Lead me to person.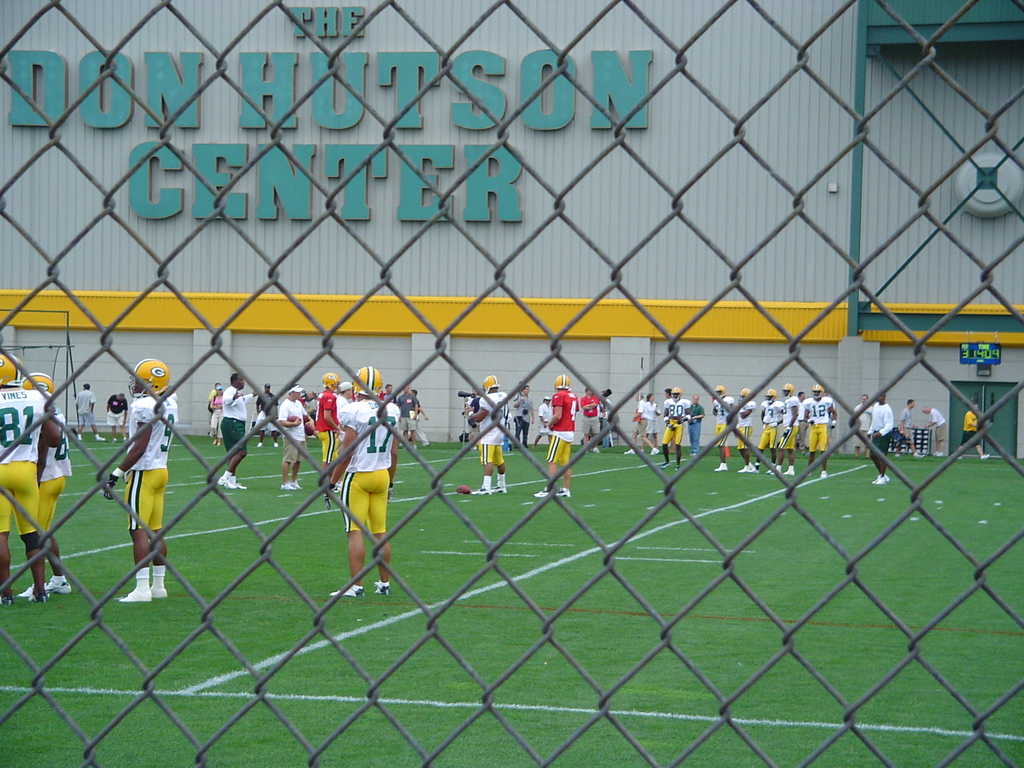
Lead to x1=337 y1=383 x2=353 y2=408.
